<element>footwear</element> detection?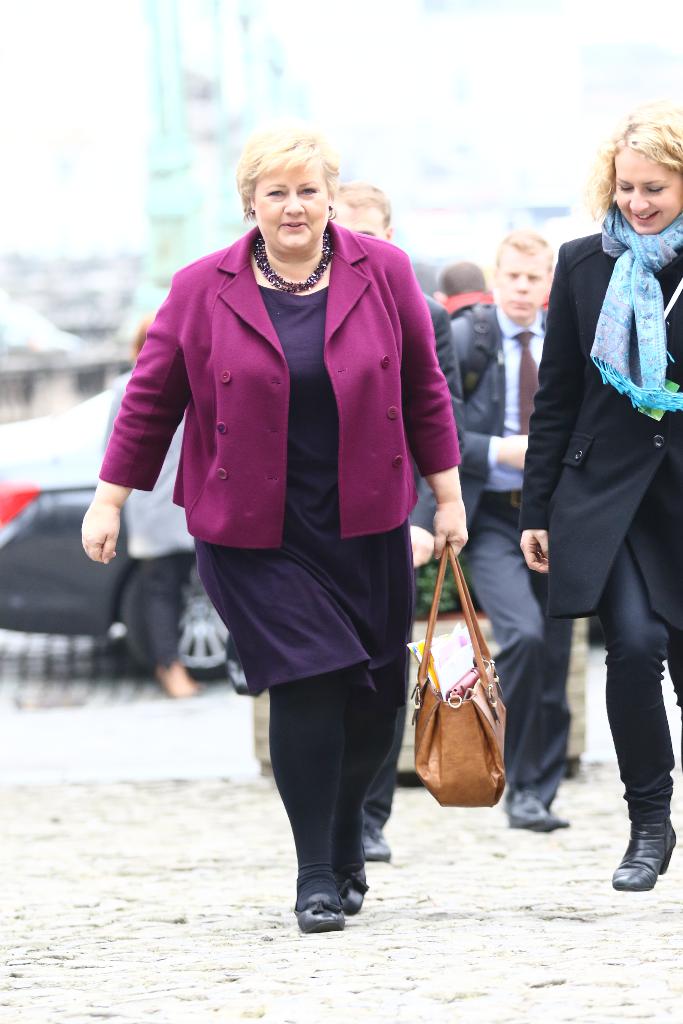
<box>154,653,191,696</box>
